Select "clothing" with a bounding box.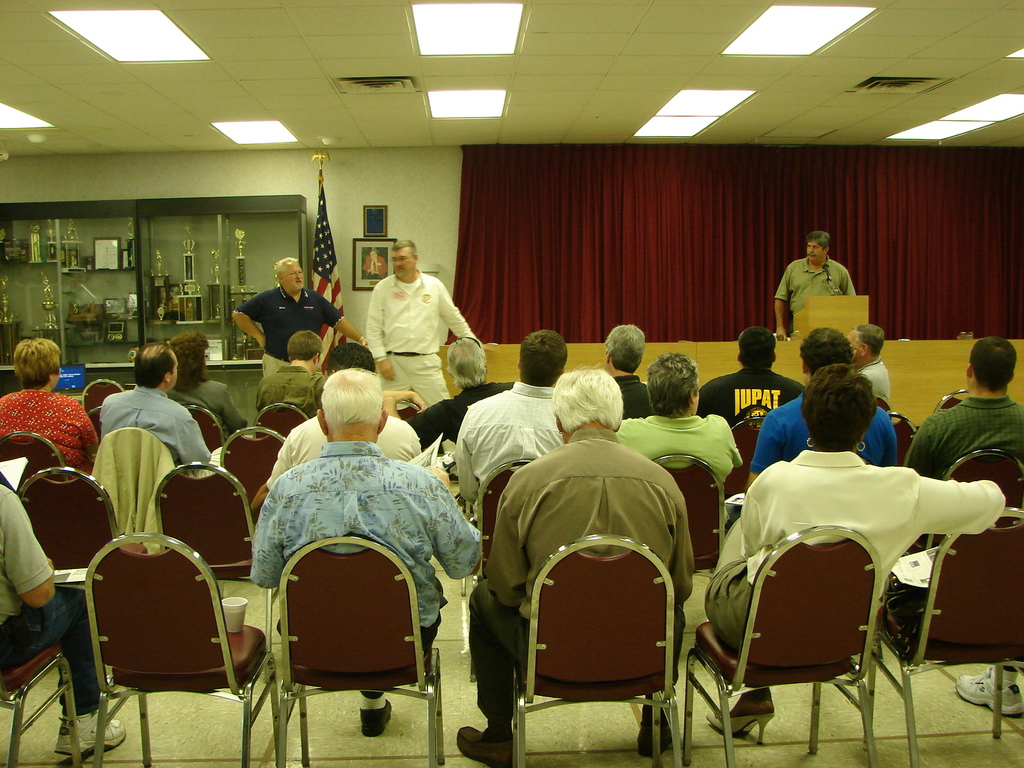
pyautogui.locateOnScreen(614, 373, 650, 417).
